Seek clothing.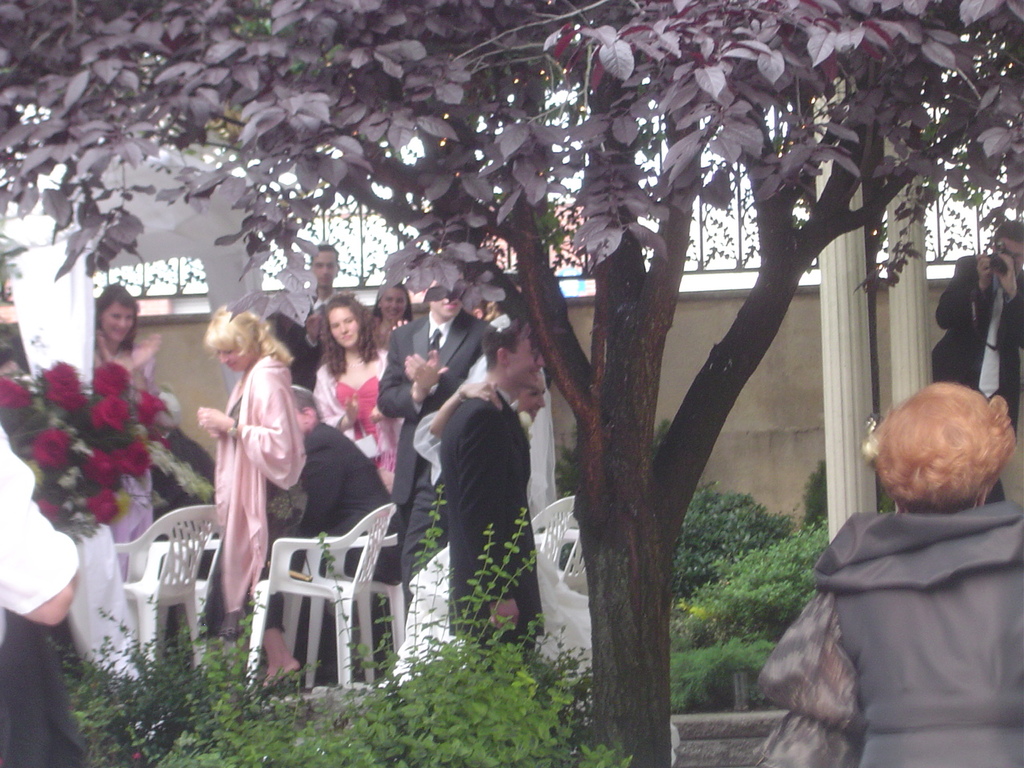
<bbox>775, 440, 1022, 751</bbox>.
